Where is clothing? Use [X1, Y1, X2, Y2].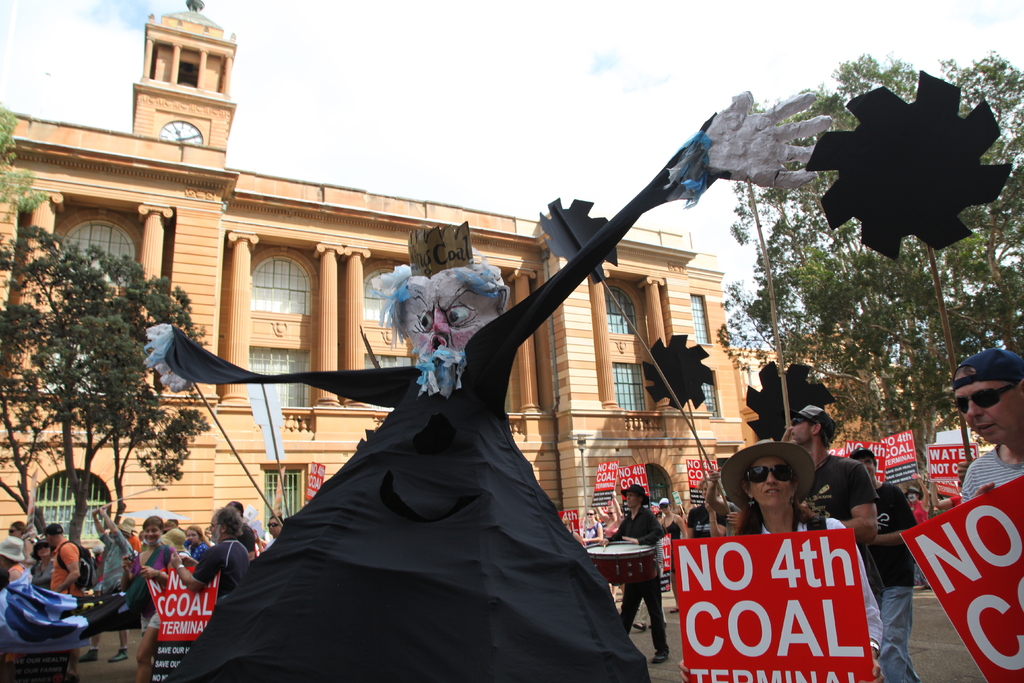
[959, 441, 1023, 501].
